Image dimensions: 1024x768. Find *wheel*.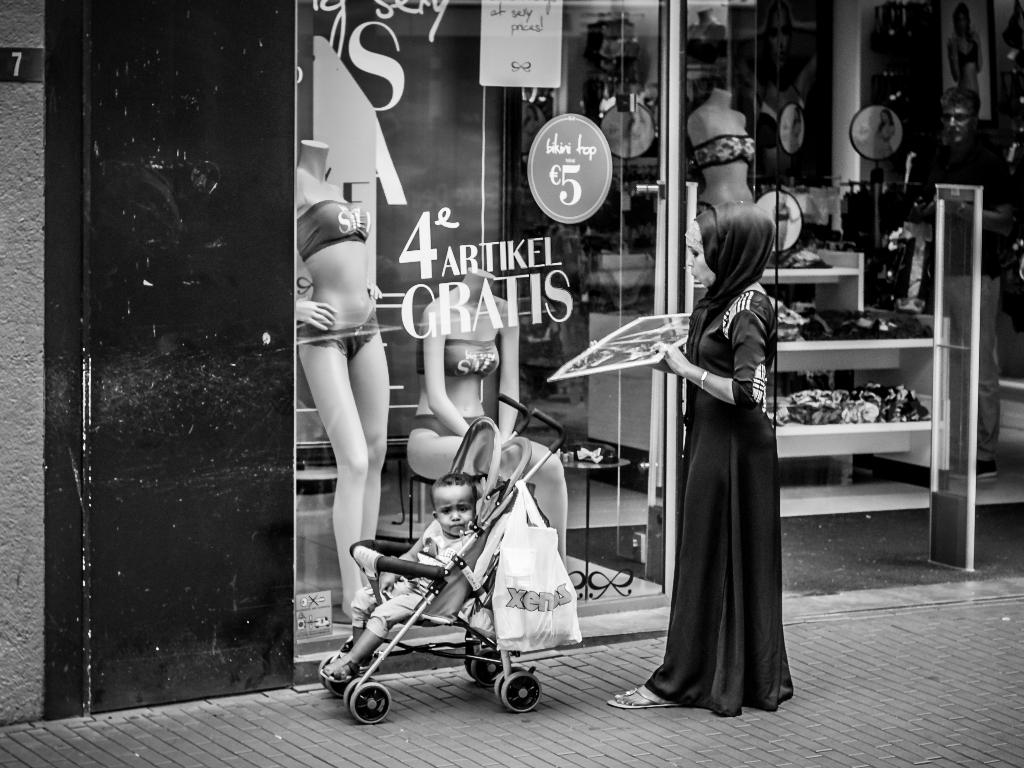
323,680,350,697.
